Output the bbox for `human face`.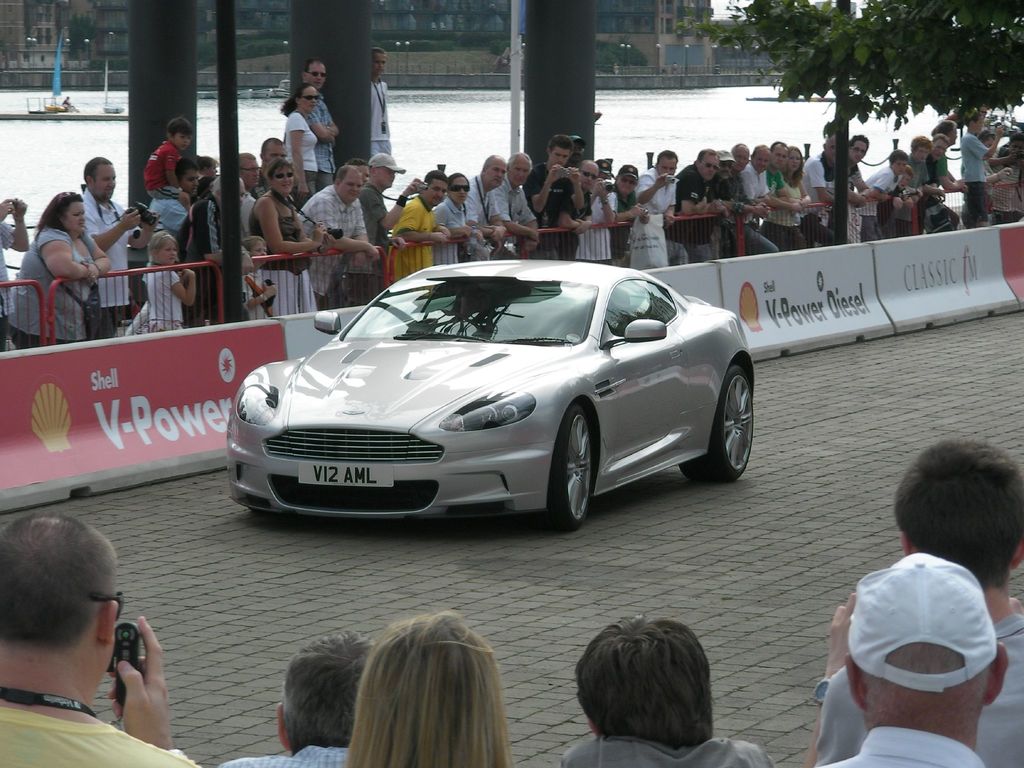
bbox=[67, 205, 86, 232].
